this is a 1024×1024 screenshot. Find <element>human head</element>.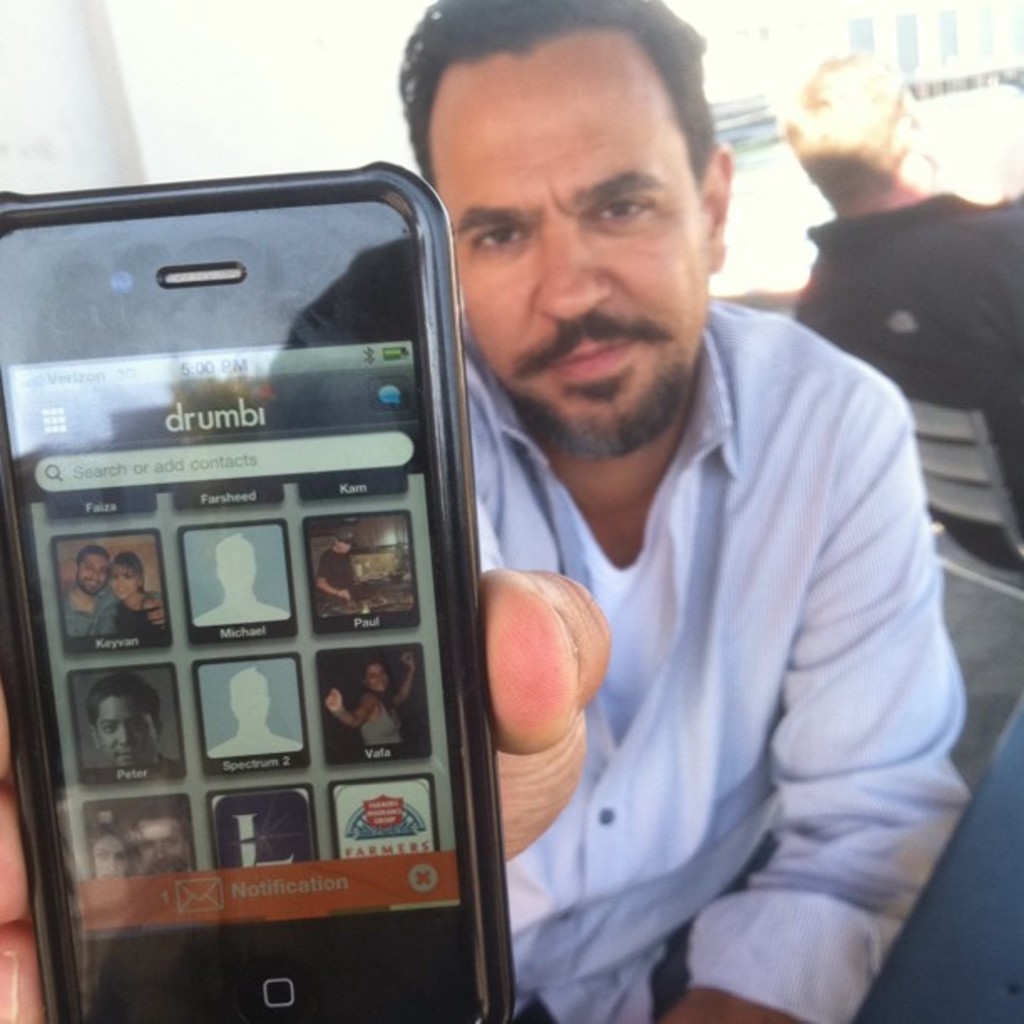
Bounding box: <region>110, 552, 141, 594</region>.
